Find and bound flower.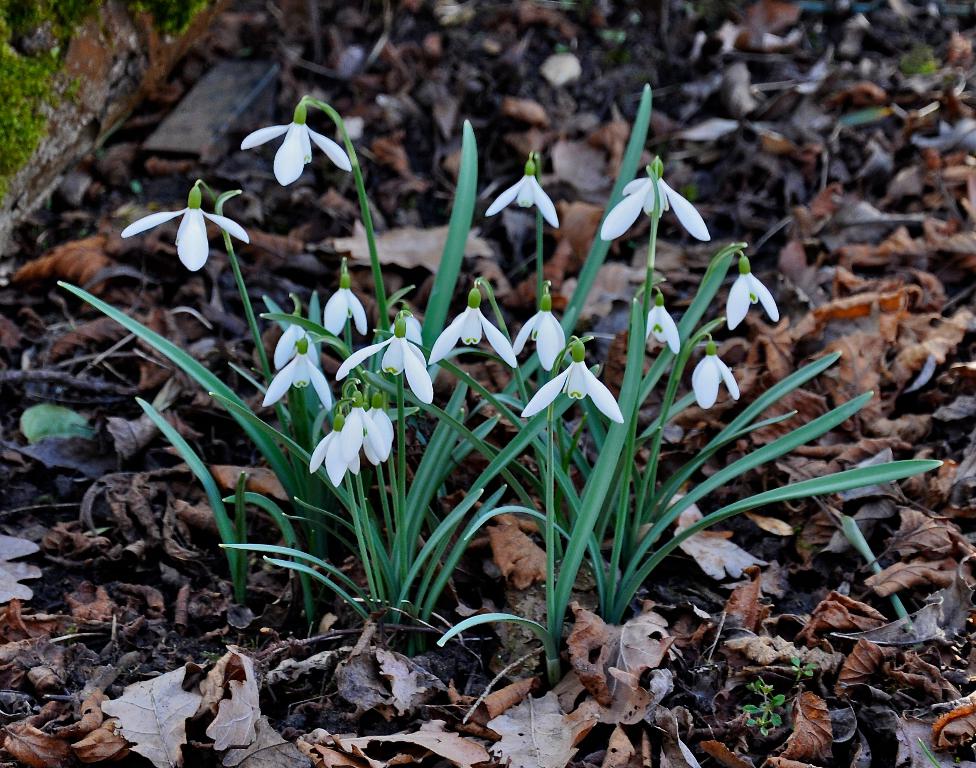
Bound: bbox(723, 256, 784, 332).
